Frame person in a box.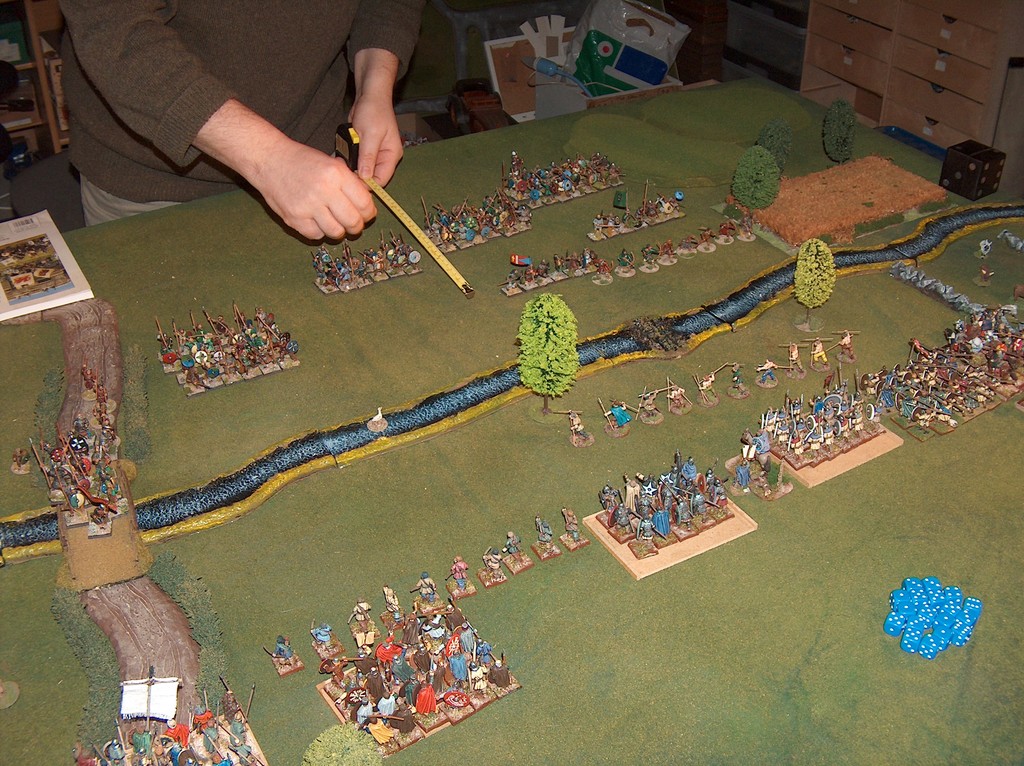
Rect(484, 548, 504, 576).
